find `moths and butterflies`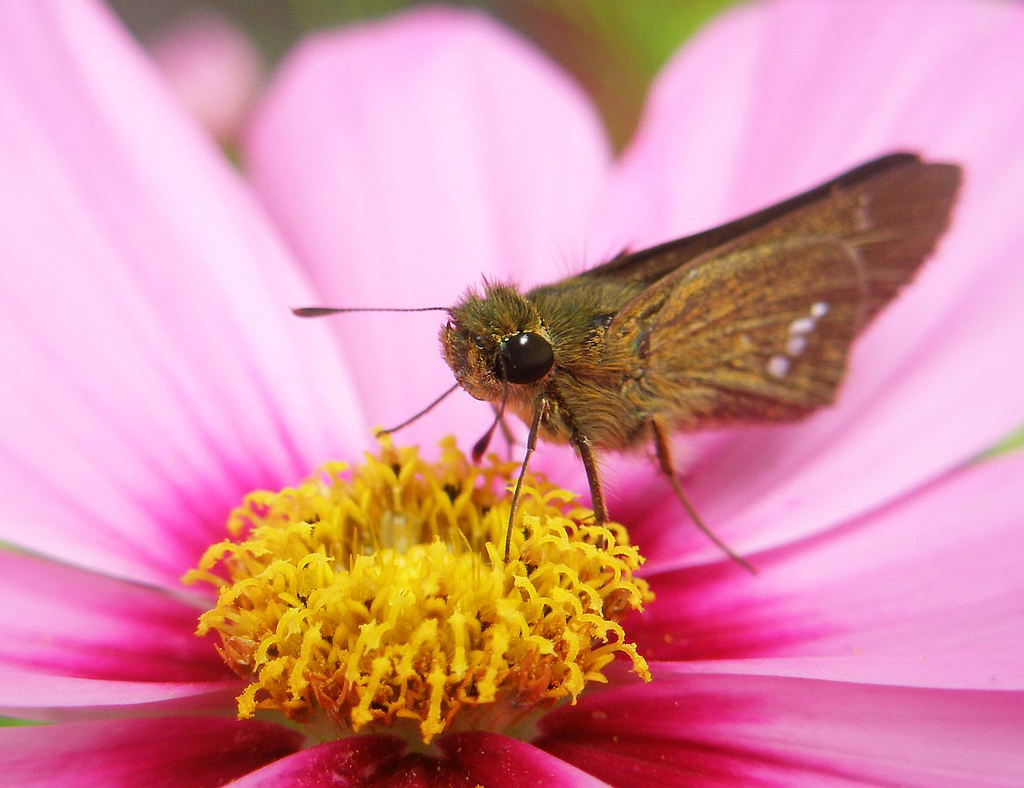
x1=286, y1=145, x2=966, y2=634
